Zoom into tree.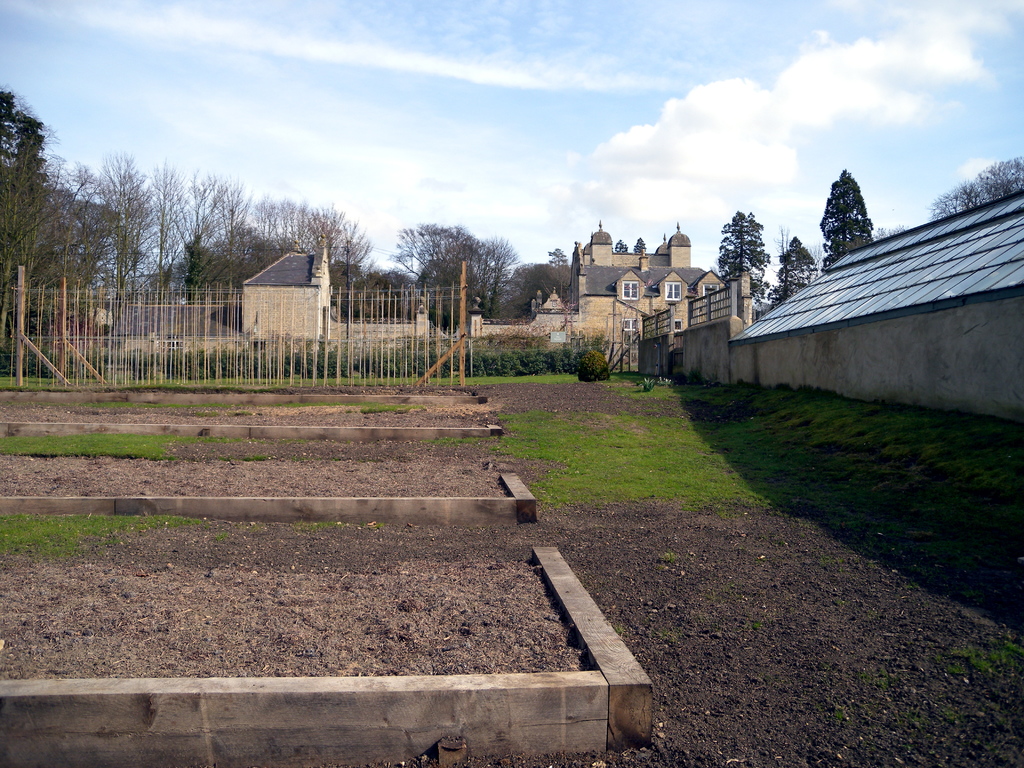
Zoom target: Rect(870, 225, 909, 241).
